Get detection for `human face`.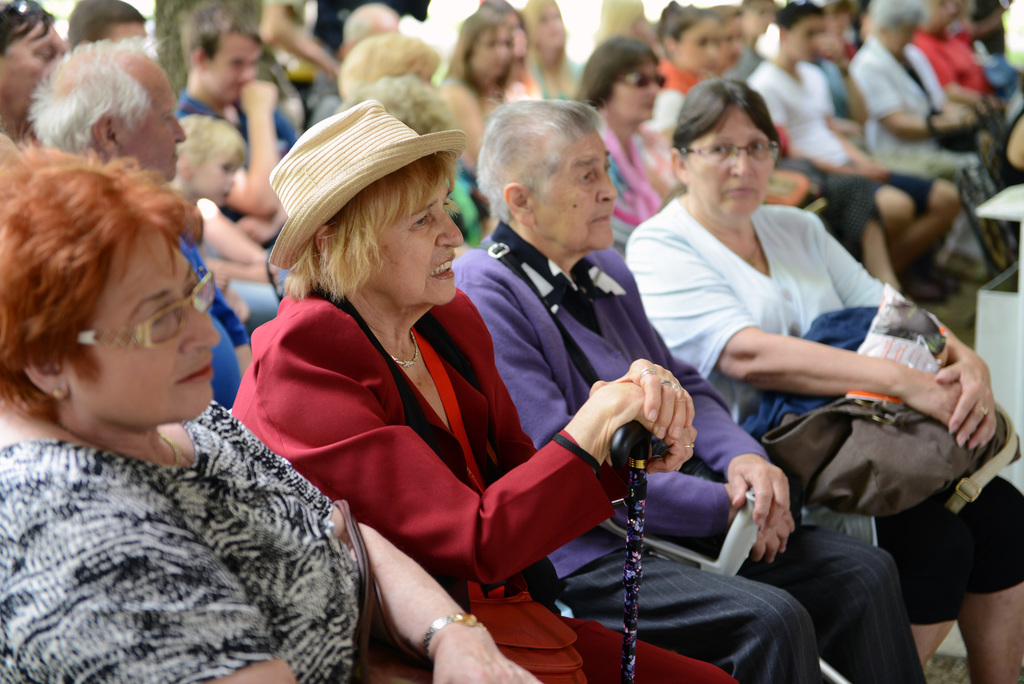
Detection: <region>785, 11, 825, 65</region>.
